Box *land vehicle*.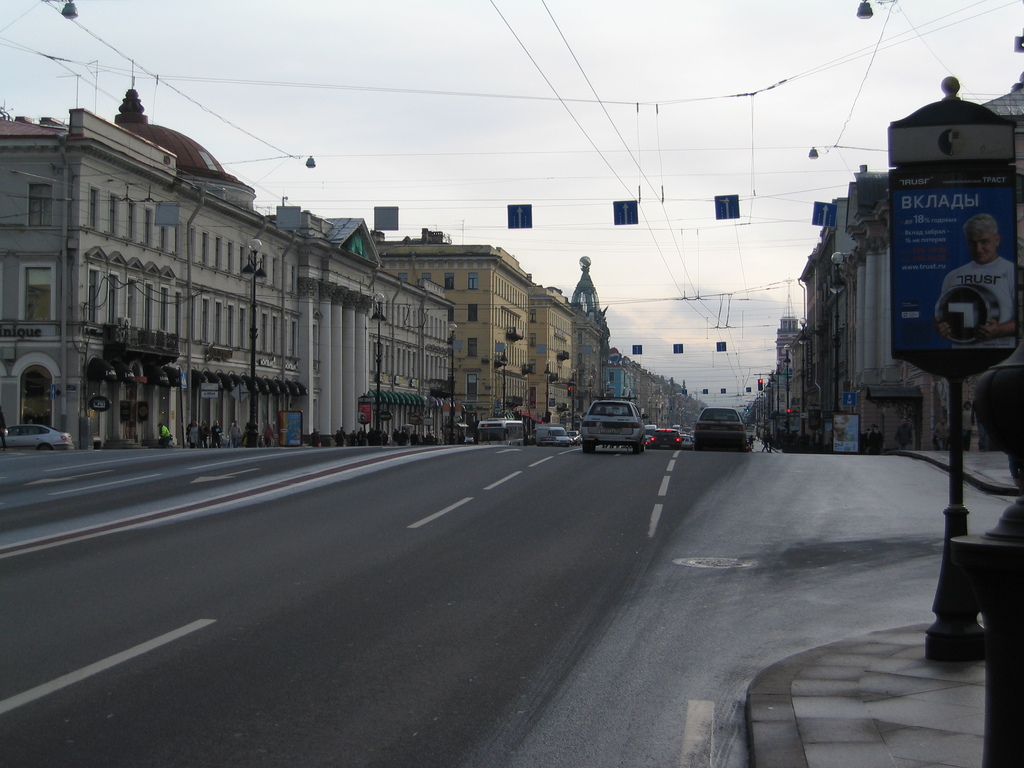
rect(645, 422, 659, 444).
